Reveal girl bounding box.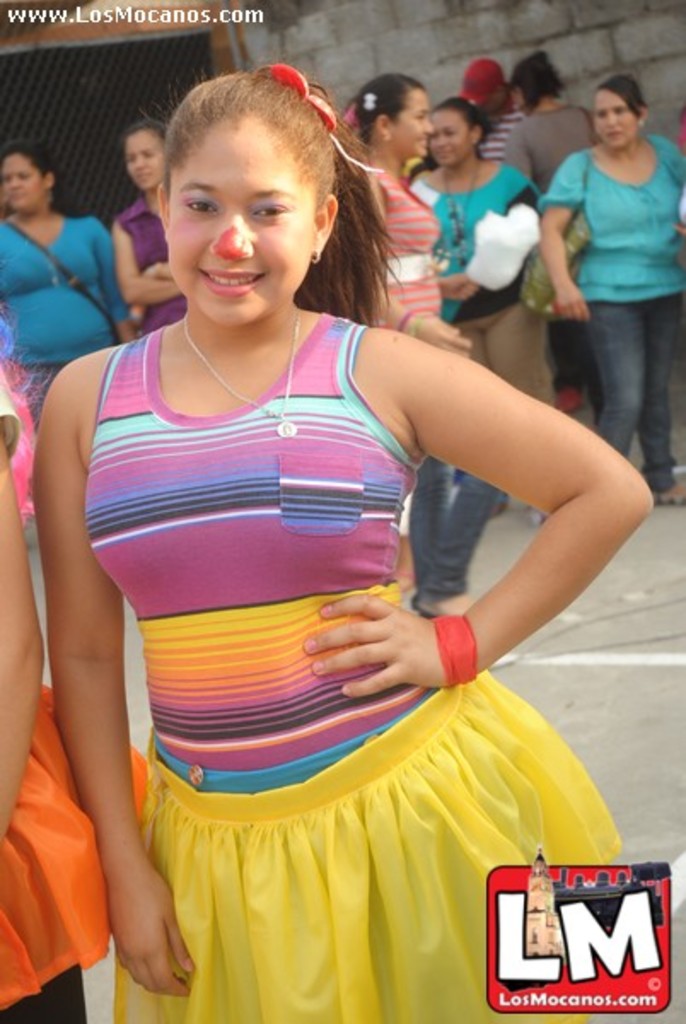
Revealed: bbox=(415, 96, 538, 379).
